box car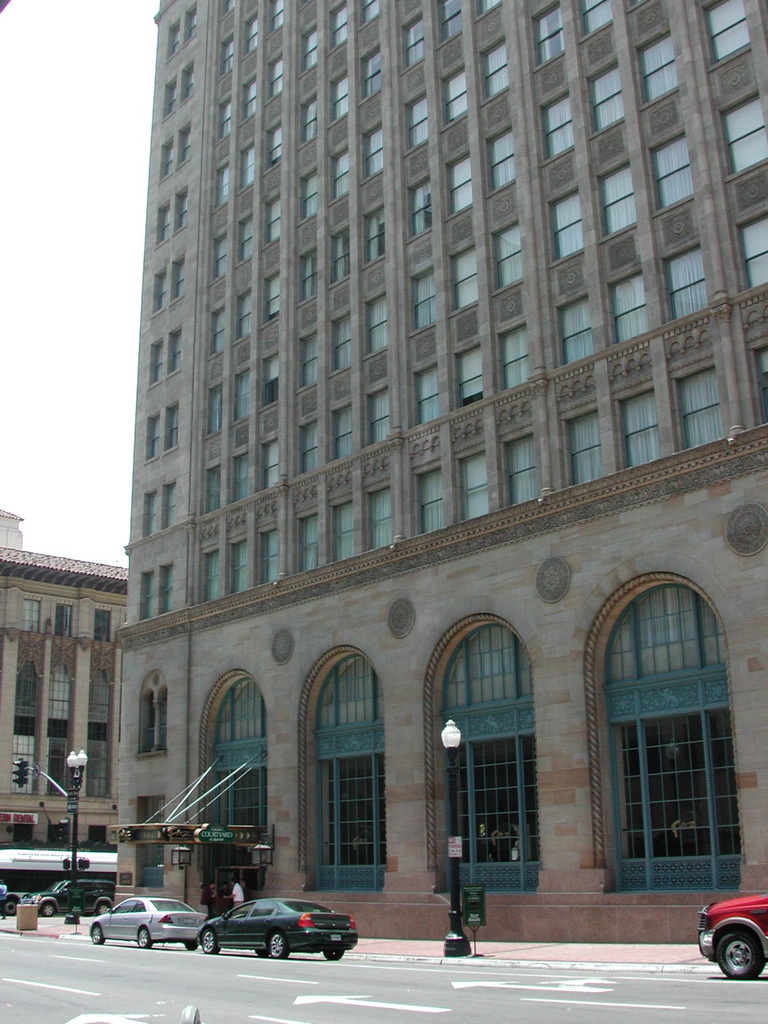
199:894:355:964
